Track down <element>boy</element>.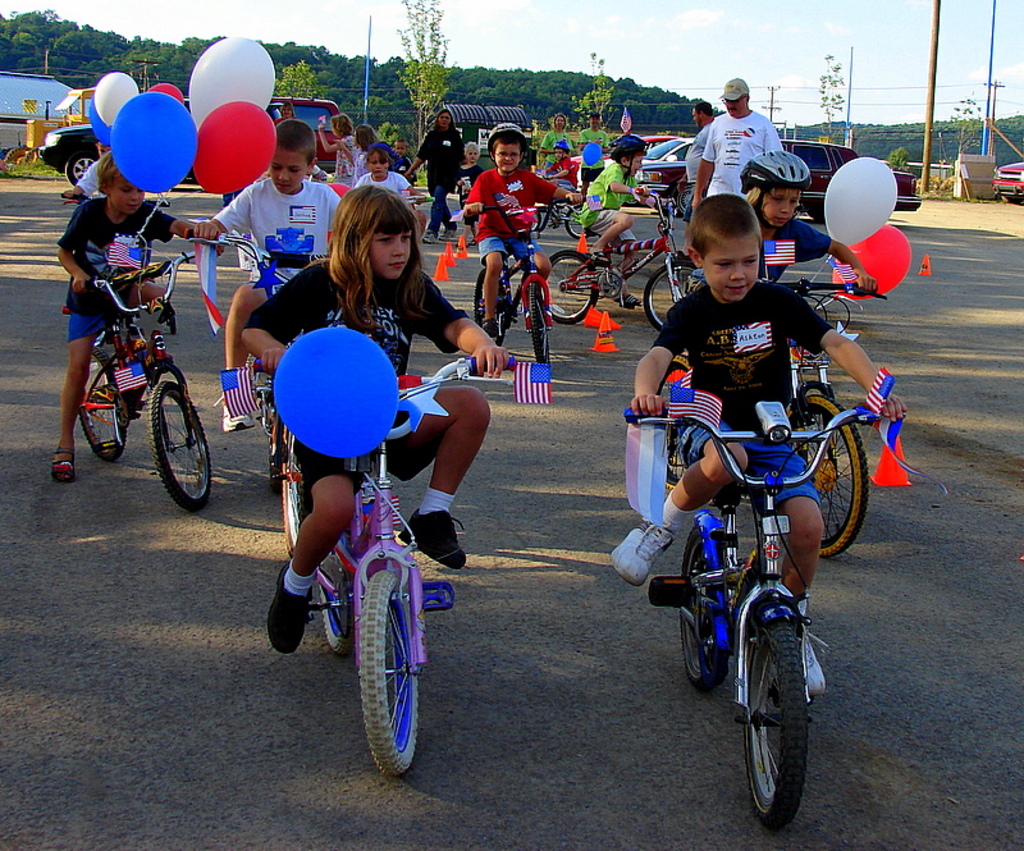
Tracked to region(52, 154, 215, 480).
